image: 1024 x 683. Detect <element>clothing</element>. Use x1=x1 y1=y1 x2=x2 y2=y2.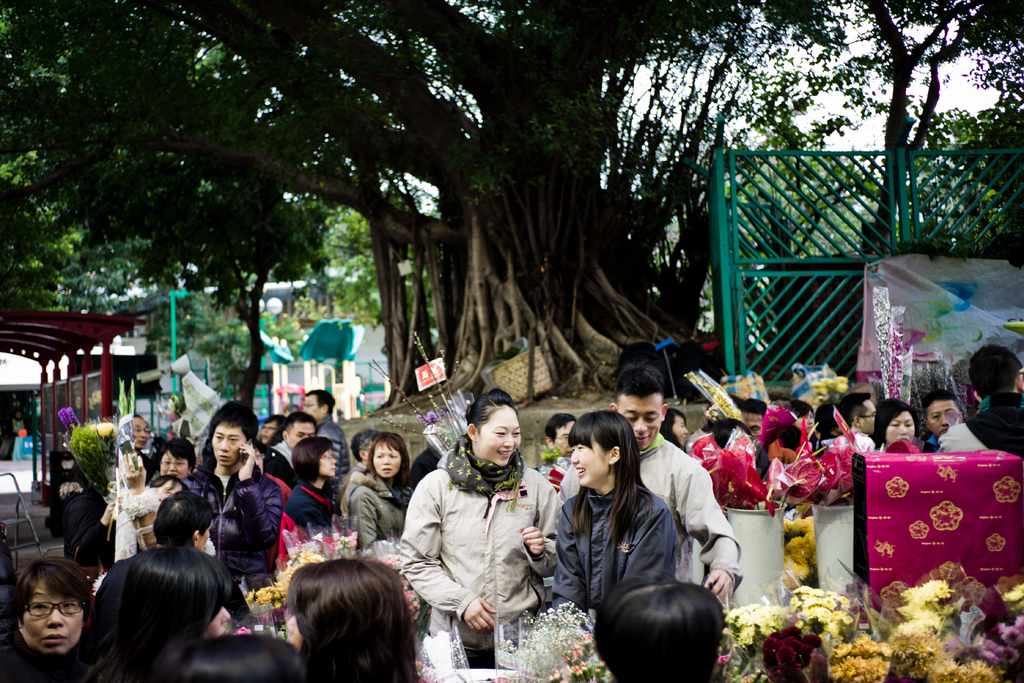
x1=184 y1=459 x2=278 y2=582.
